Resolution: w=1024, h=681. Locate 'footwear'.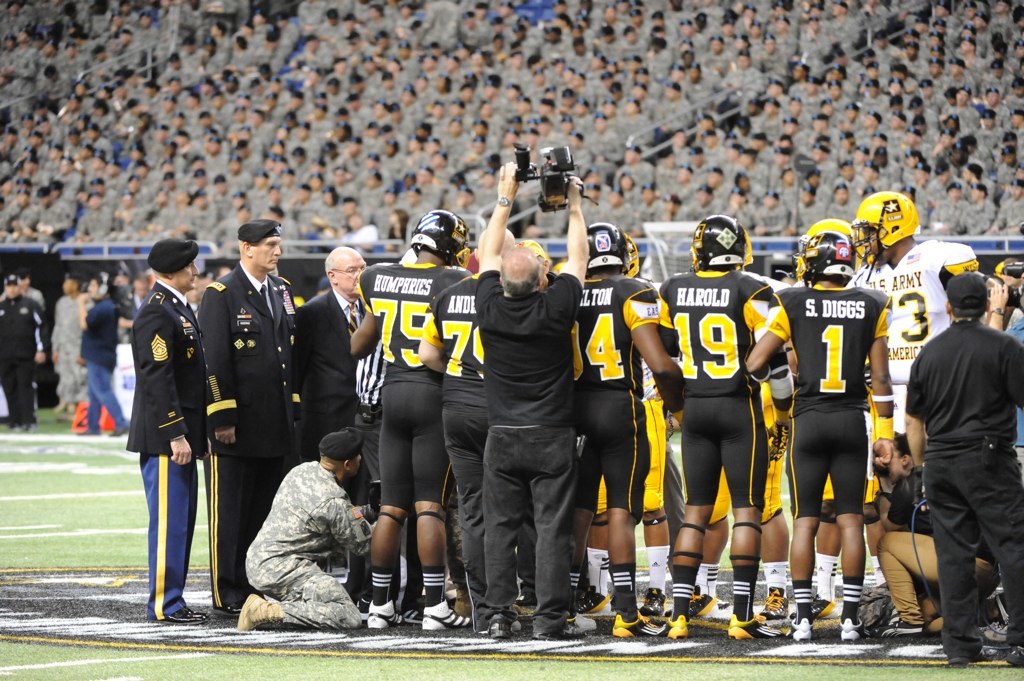
592,598,613,616.
